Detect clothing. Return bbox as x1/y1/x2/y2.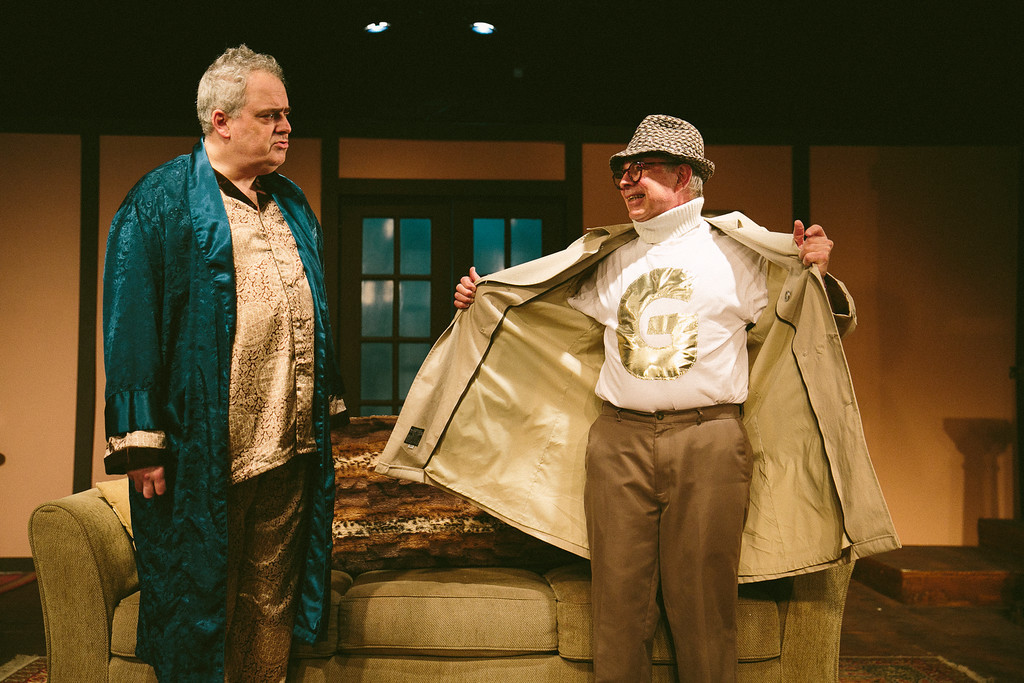
102/144/352/682.
